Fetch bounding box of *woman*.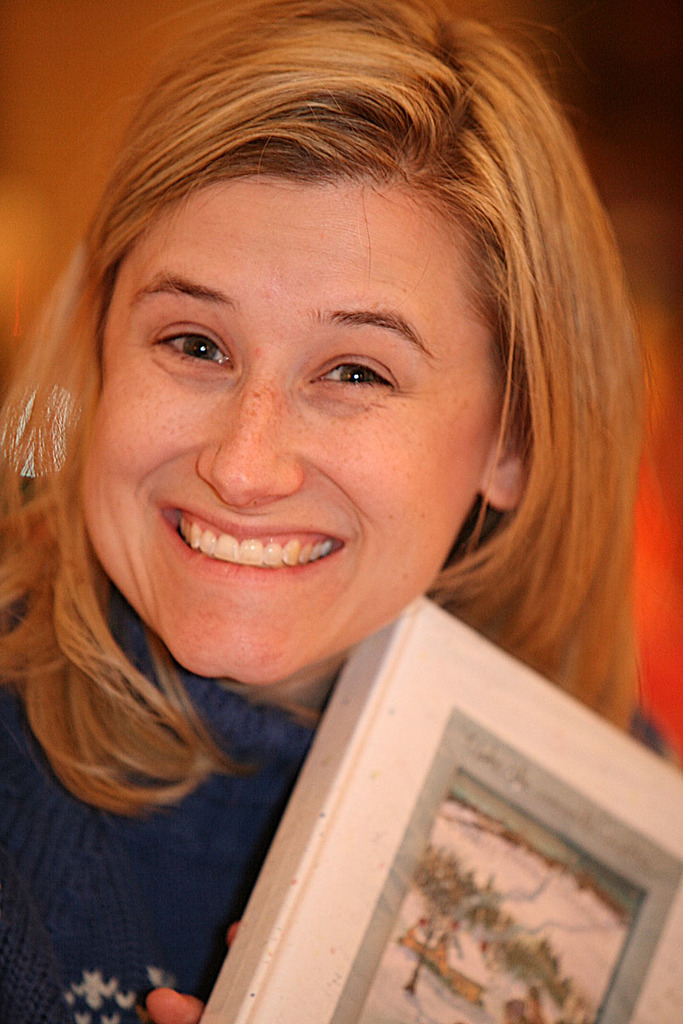
Bbox: x1=2 y1=37 x2=662 y2=955.
